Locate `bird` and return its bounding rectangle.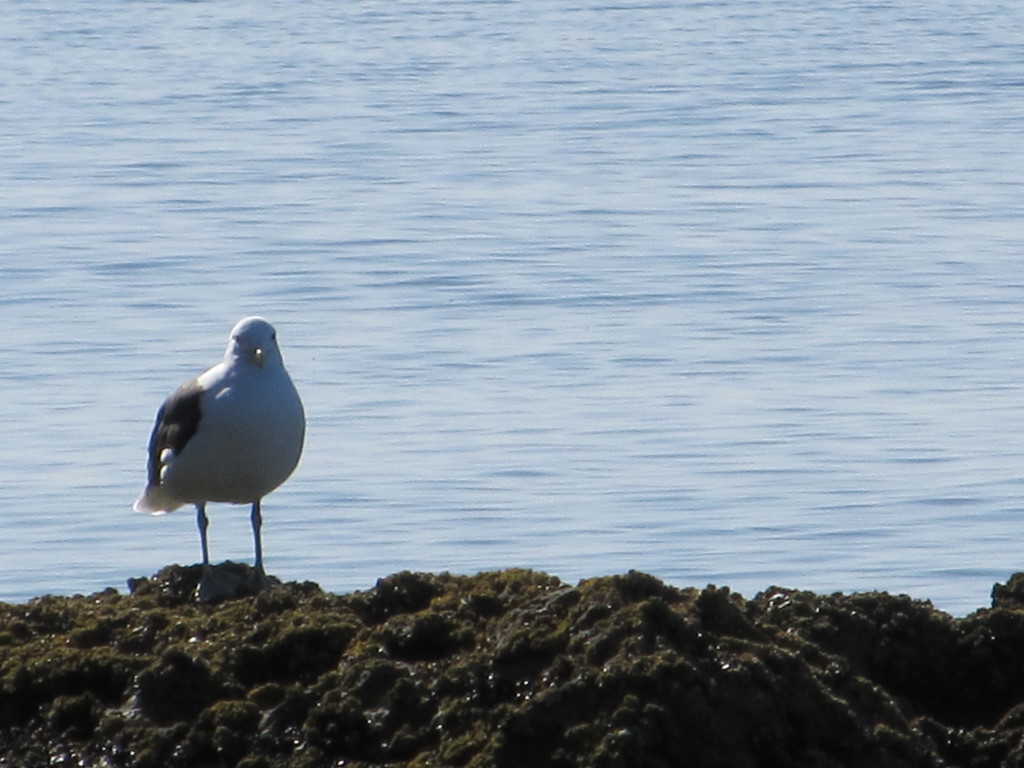
{"left": 126, "top": 333, "right": 301, "bottom": 574}.
